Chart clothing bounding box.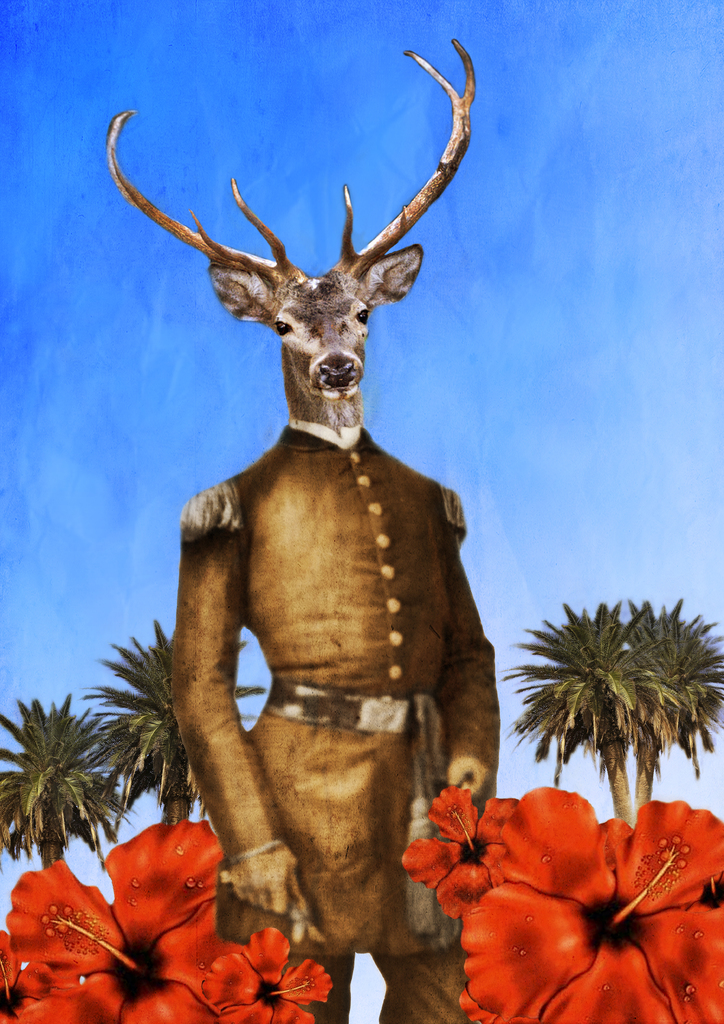
Charted: [x1=179, y1=419, x2=531, y2=1021].
